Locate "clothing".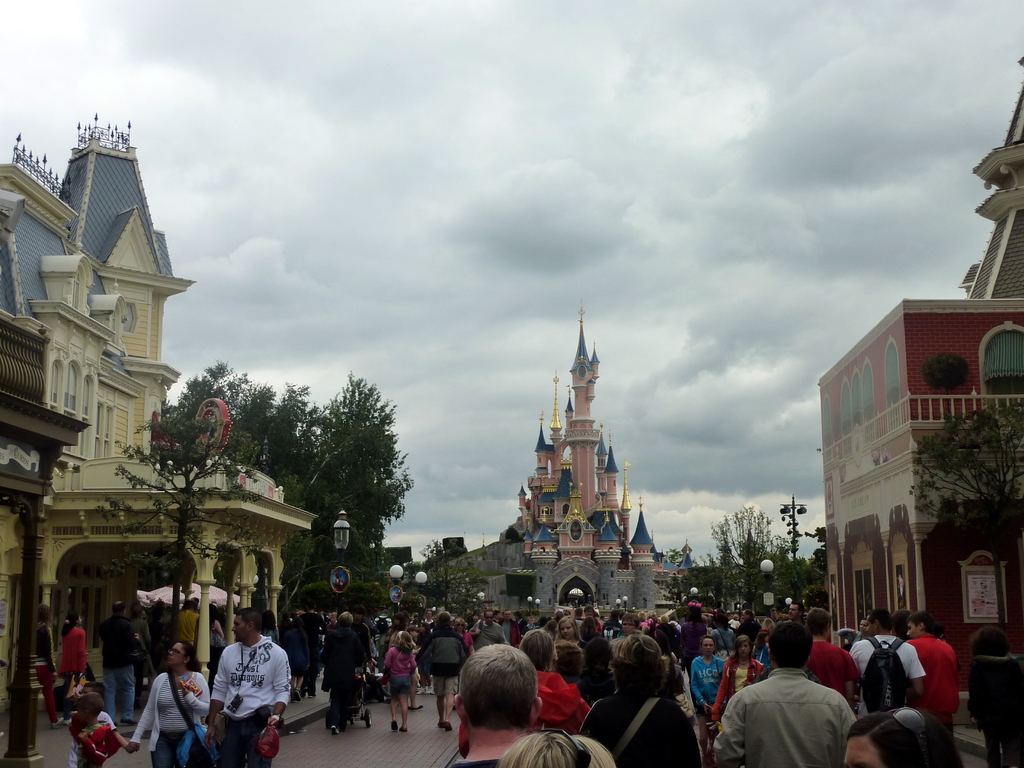
Bounding box: {"left": 728, "top": 660, "right": 856, "bottom": 767}.
